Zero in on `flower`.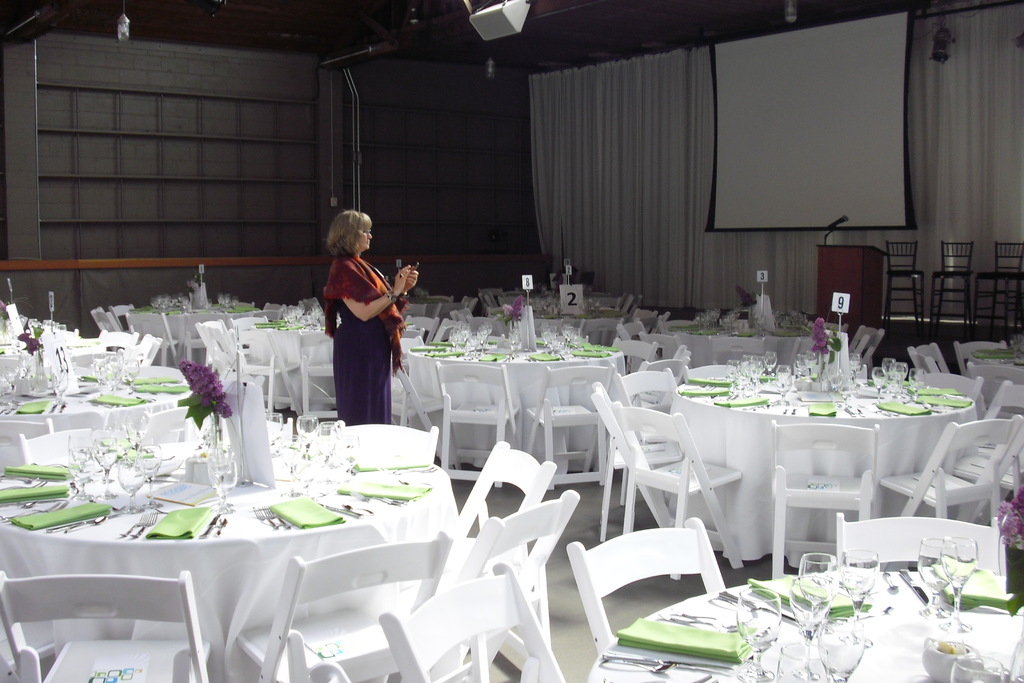
Zeroed in: locate(16, 329, 45, 356).
